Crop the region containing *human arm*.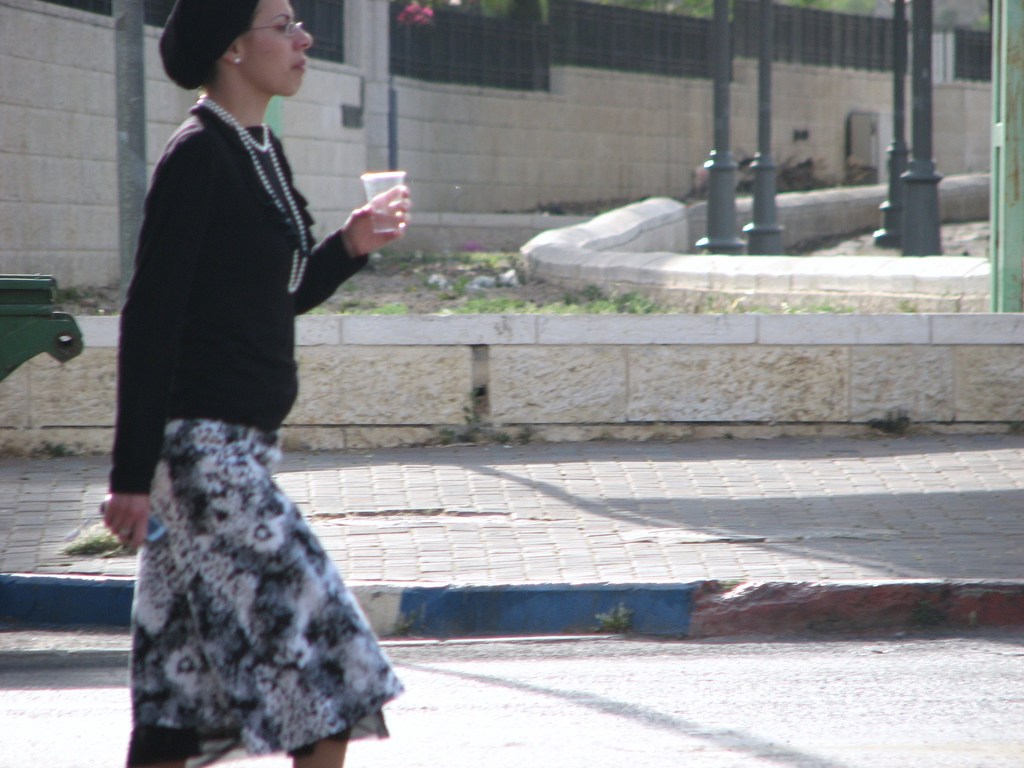
Crop region: l=294, t=186, r=413, b=313.
